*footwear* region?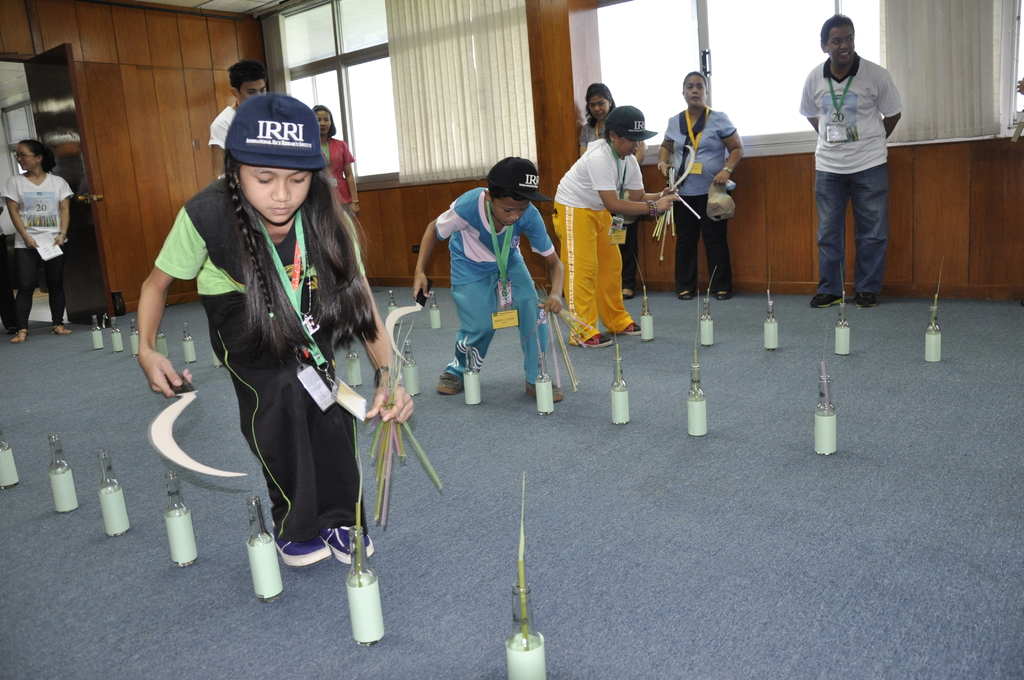
10, 329, 29, 343
